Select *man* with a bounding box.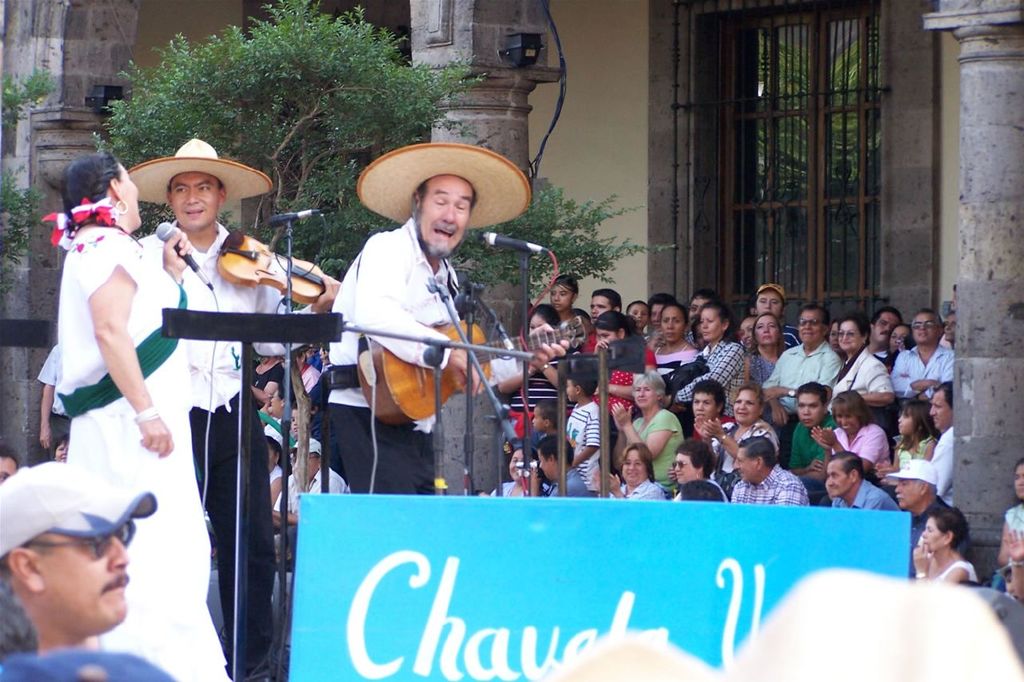
[537, 437, 590, 499].
